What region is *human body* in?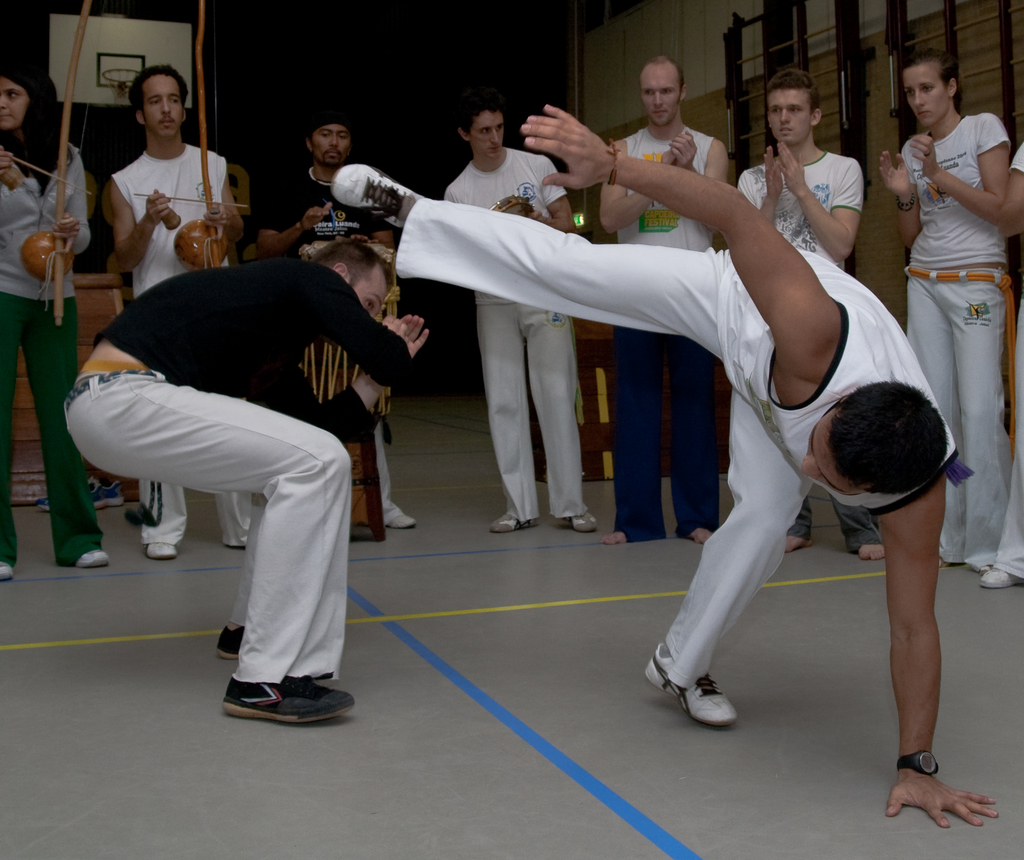
[x1=328, y1=105, x2=998, y2=829].
